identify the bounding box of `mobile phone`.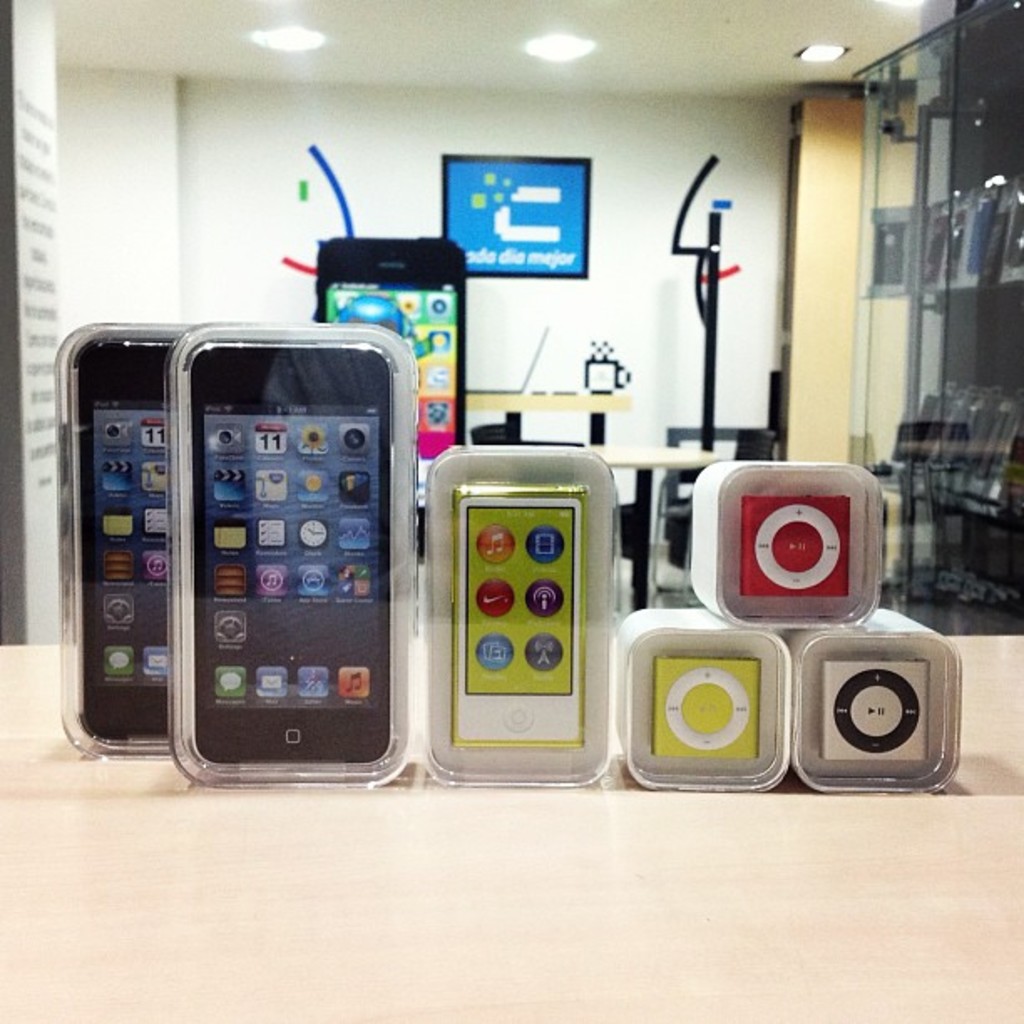
166/325/420/791.
